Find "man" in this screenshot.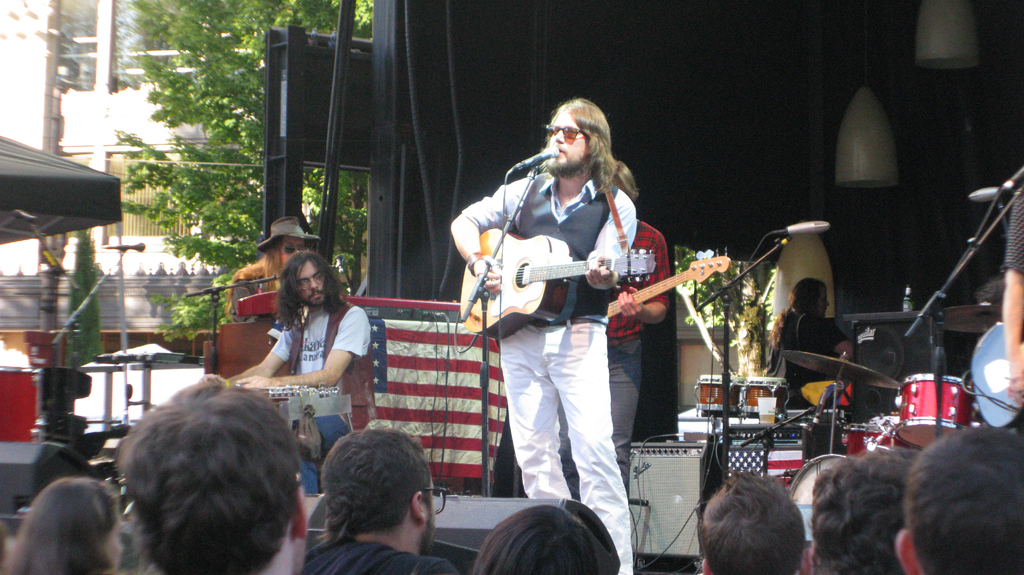
The bounding box for "man" is l=695, t=464, r=800, b=574.
